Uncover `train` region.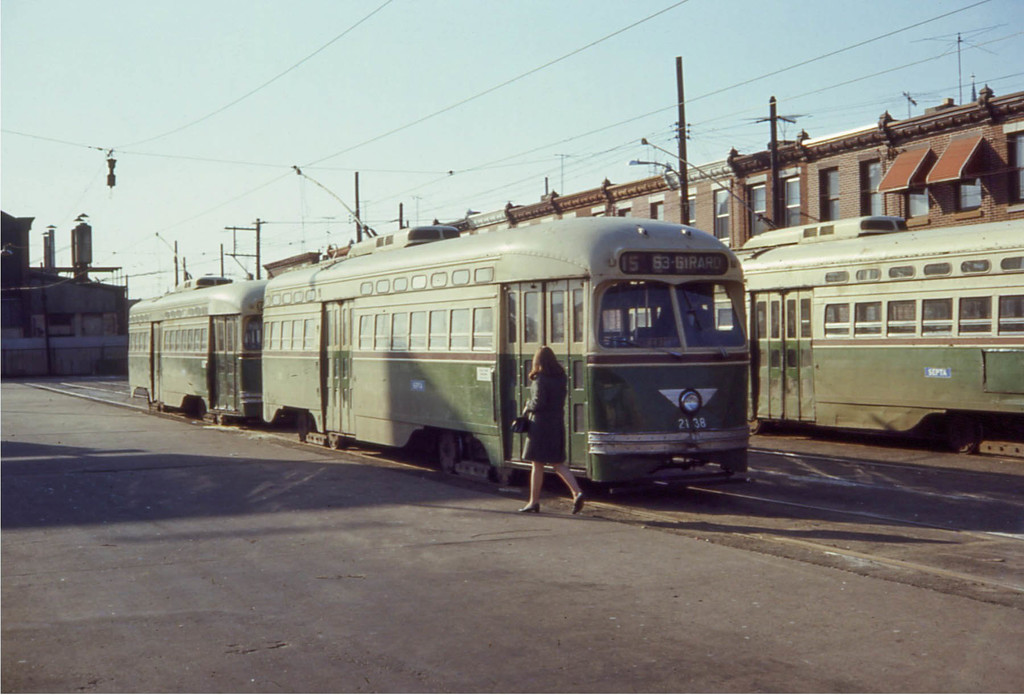
Uncovered: Rect(129, 166, 745, 499).
